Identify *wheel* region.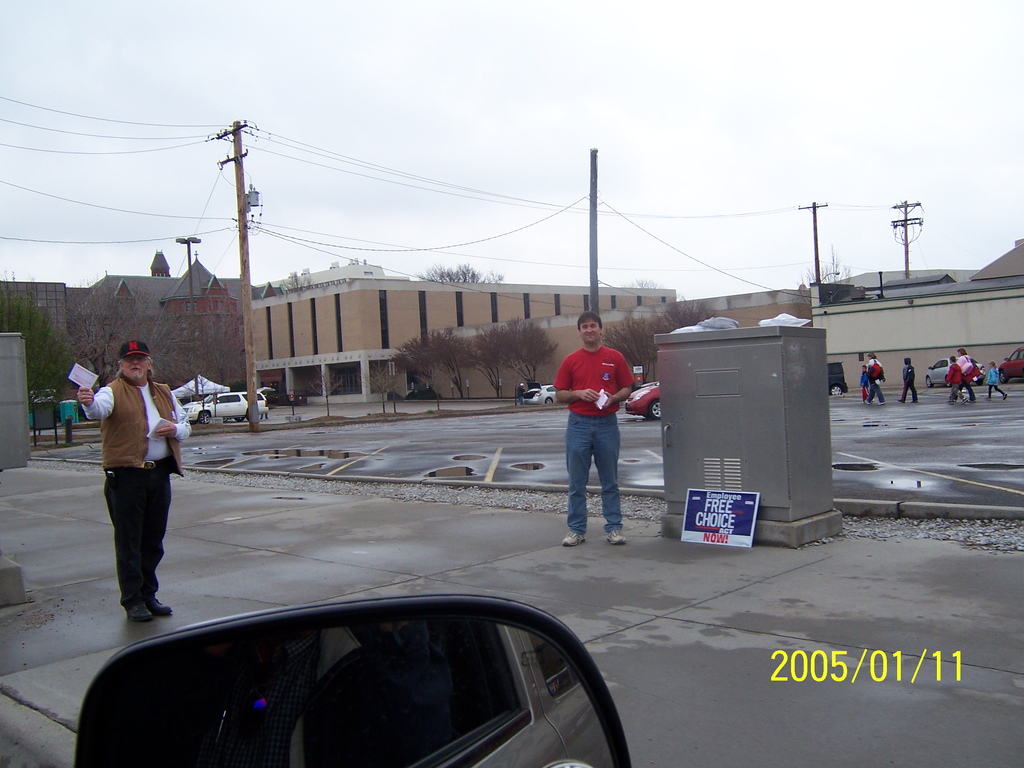
Region: locate(202, 404, 215, 426).
